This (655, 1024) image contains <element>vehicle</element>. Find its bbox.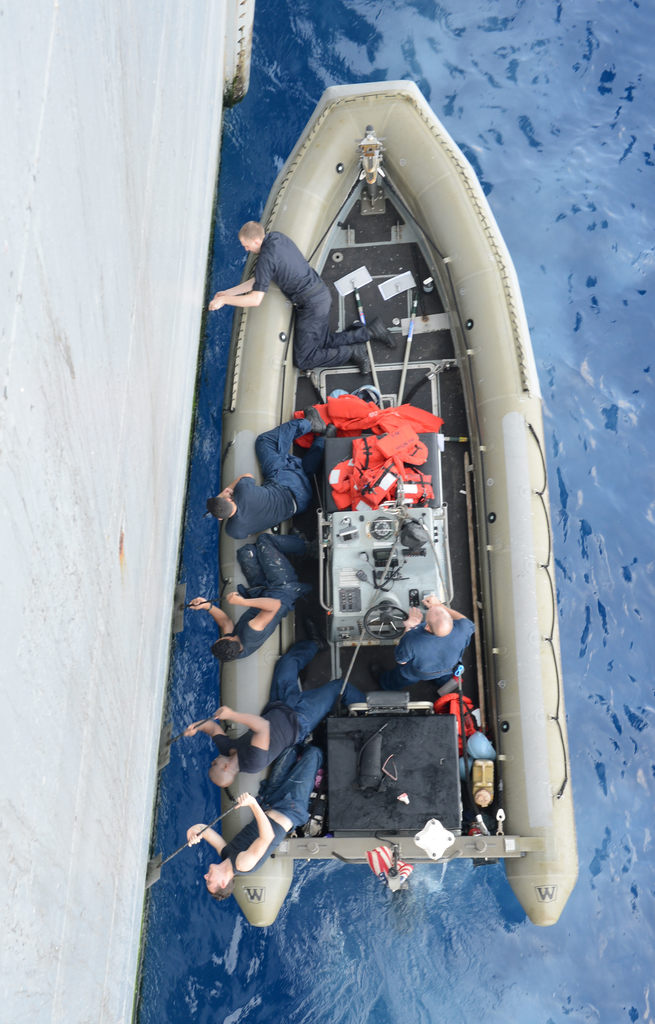
219:79:579:931.
